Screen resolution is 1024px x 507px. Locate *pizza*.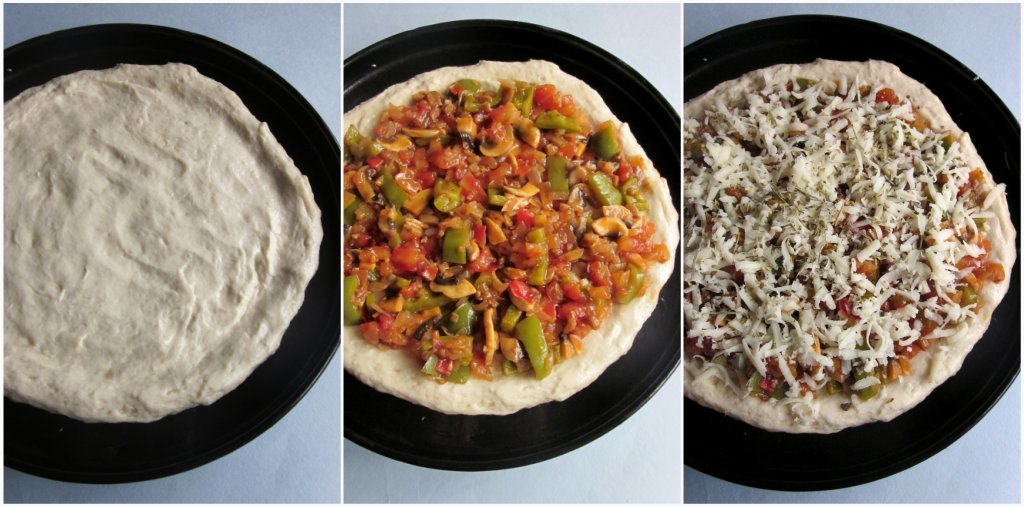
Rect(342, 56, 680, 417).
